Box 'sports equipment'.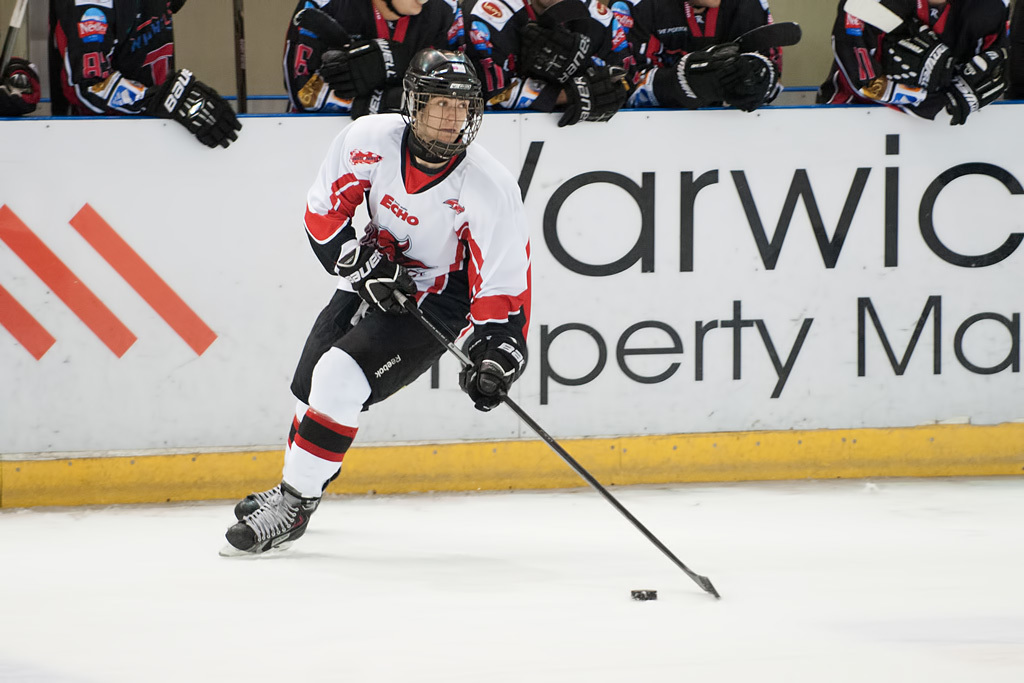
{"x1": 392, "y1": 49, "x2": 486, "y2": 165}.
